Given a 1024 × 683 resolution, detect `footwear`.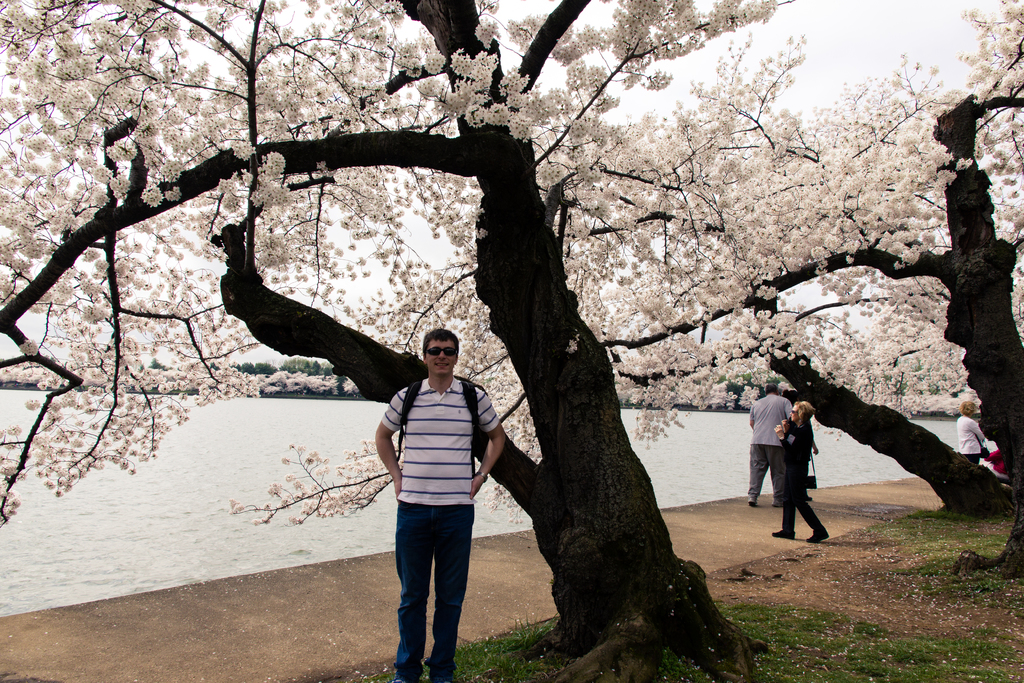
box(746, 493, 755, 509).
